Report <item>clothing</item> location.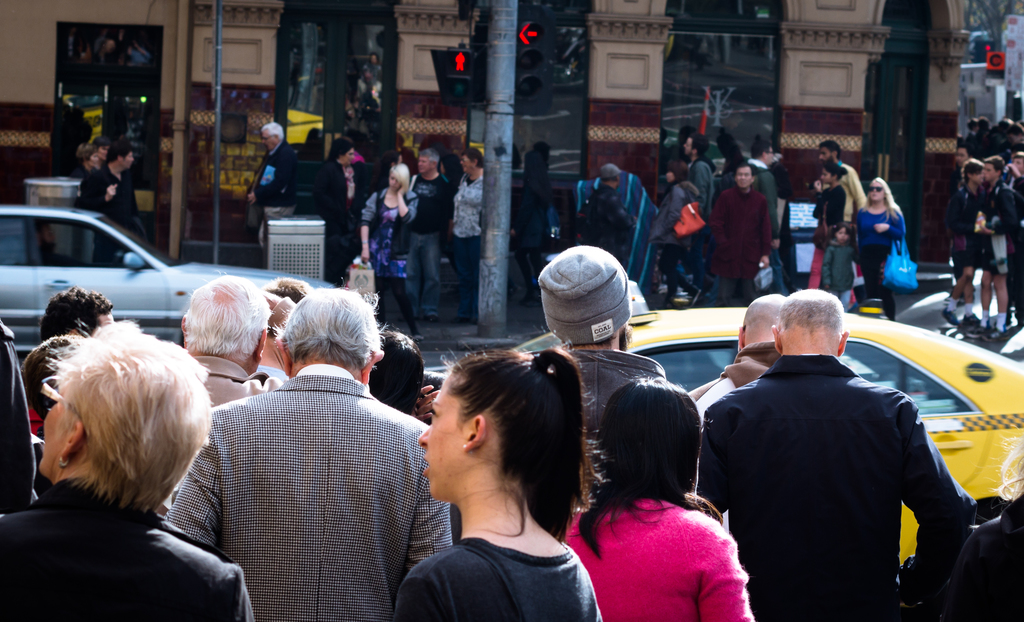
Report: 0 472 243 621.
